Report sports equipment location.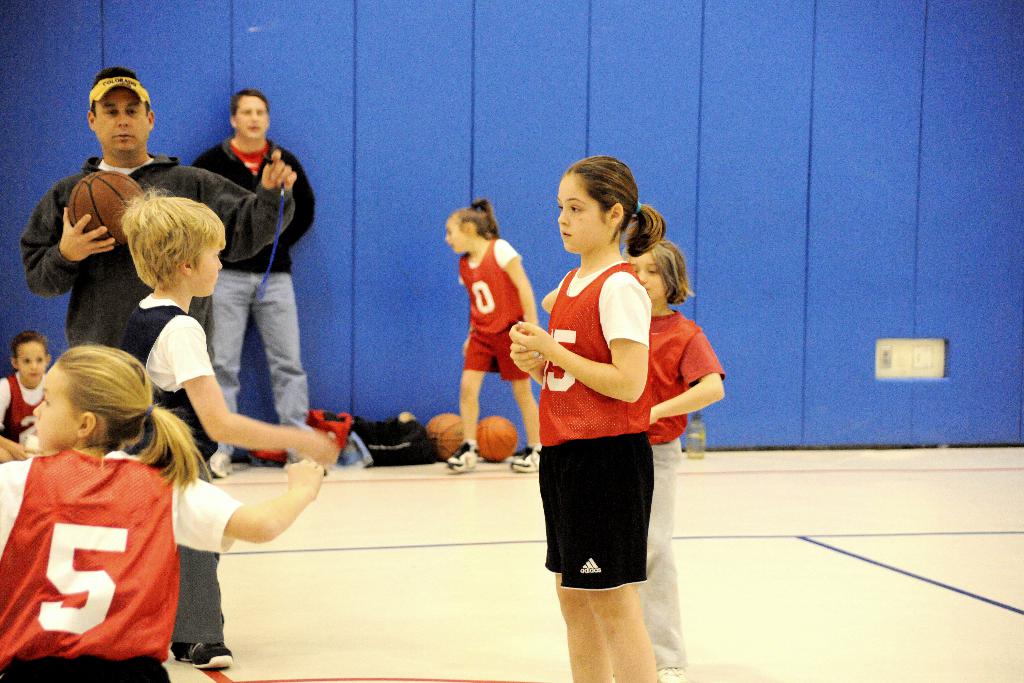
Report: box(473, 411, 519, 464).
